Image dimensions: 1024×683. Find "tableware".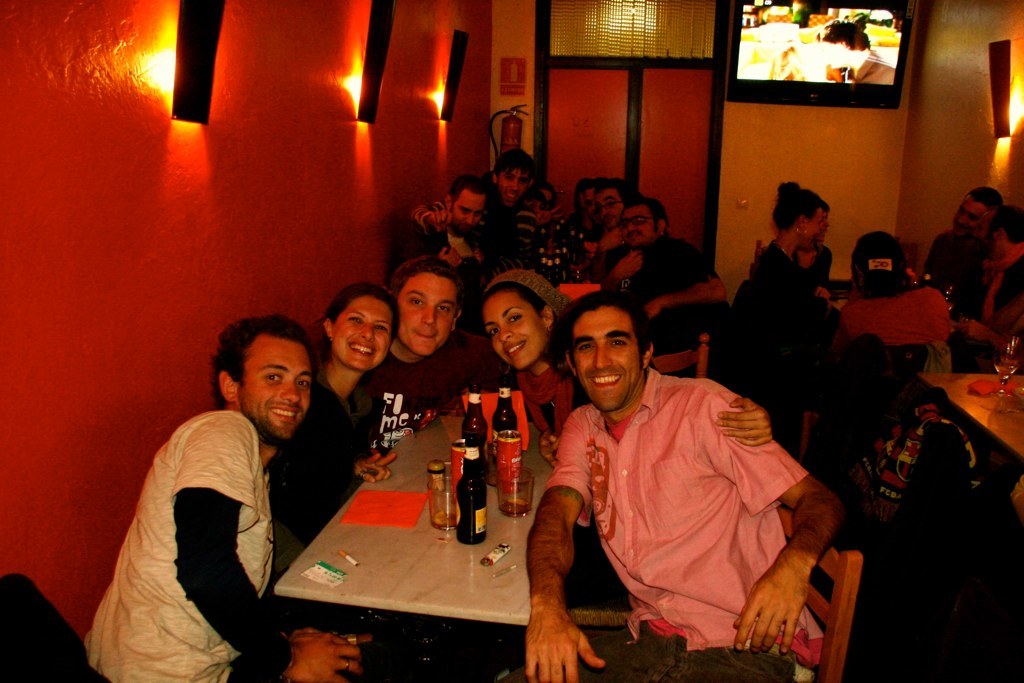
(left=991, top=336, right=1023, bottom=400).
